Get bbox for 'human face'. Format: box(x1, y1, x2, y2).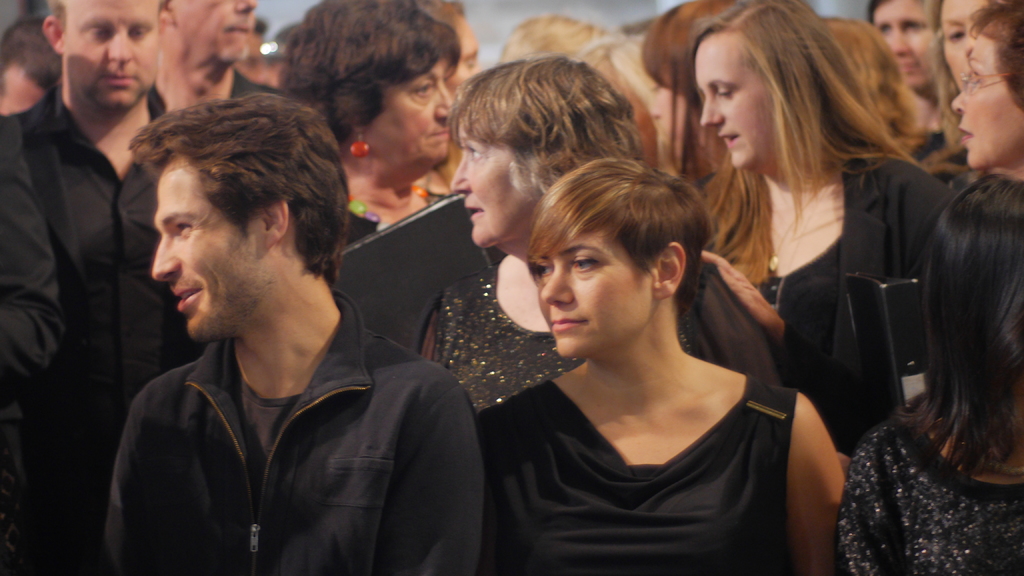
box(446, 124, 551, 251).
